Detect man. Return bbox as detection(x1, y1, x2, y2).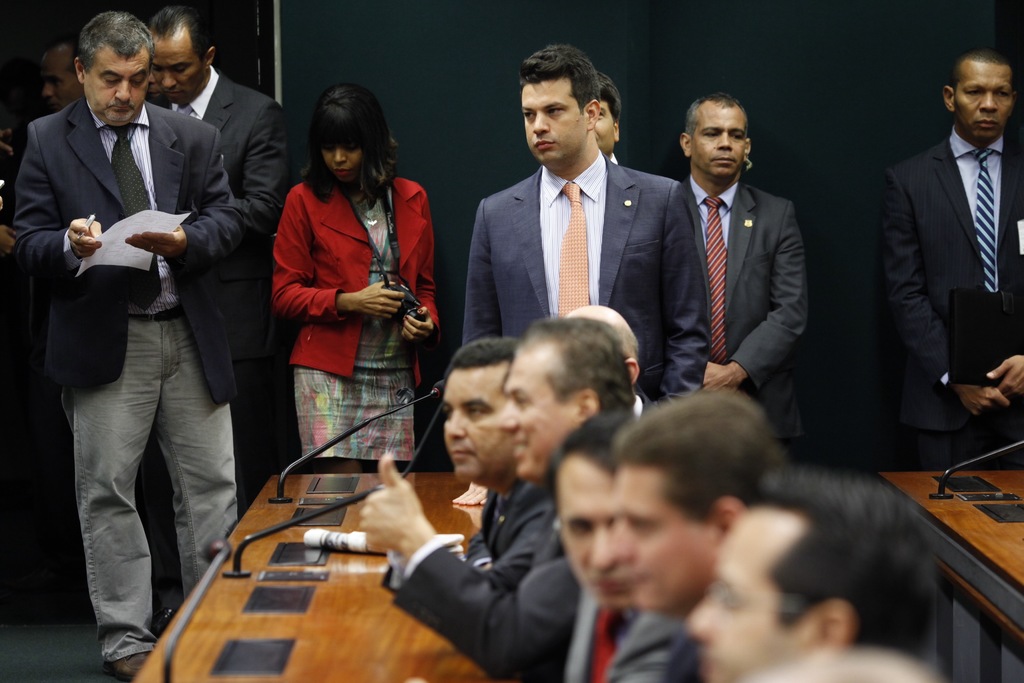
detection(550, 407, 639, 677).
